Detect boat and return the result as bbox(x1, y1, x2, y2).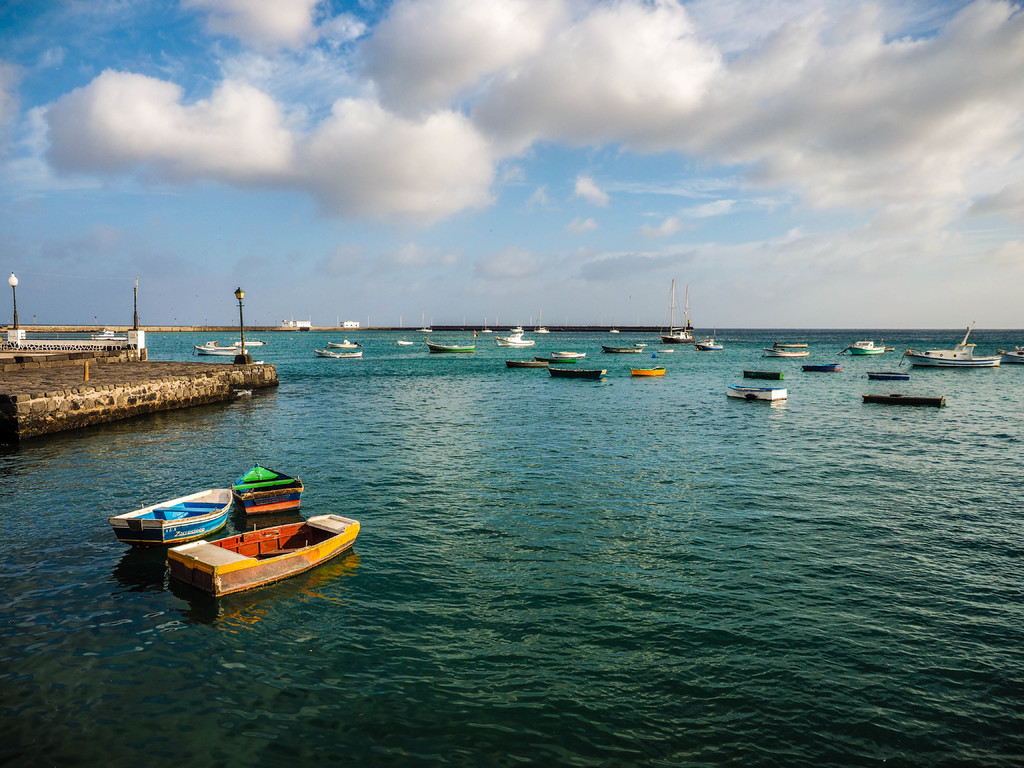
bbox(772, 339, 812, 349).
